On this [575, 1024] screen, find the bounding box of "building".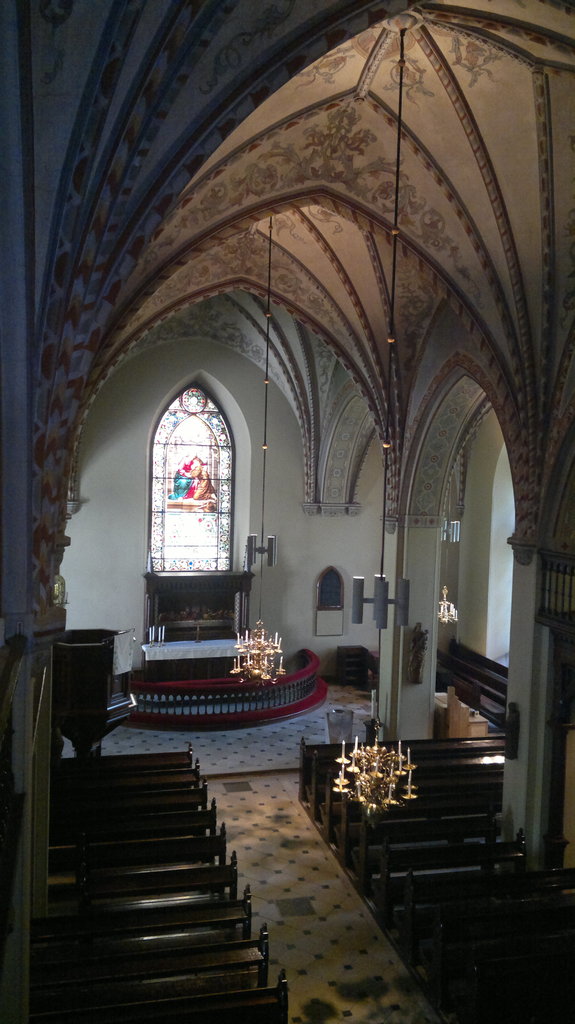
Bounding box: 0:2:571:1021.
